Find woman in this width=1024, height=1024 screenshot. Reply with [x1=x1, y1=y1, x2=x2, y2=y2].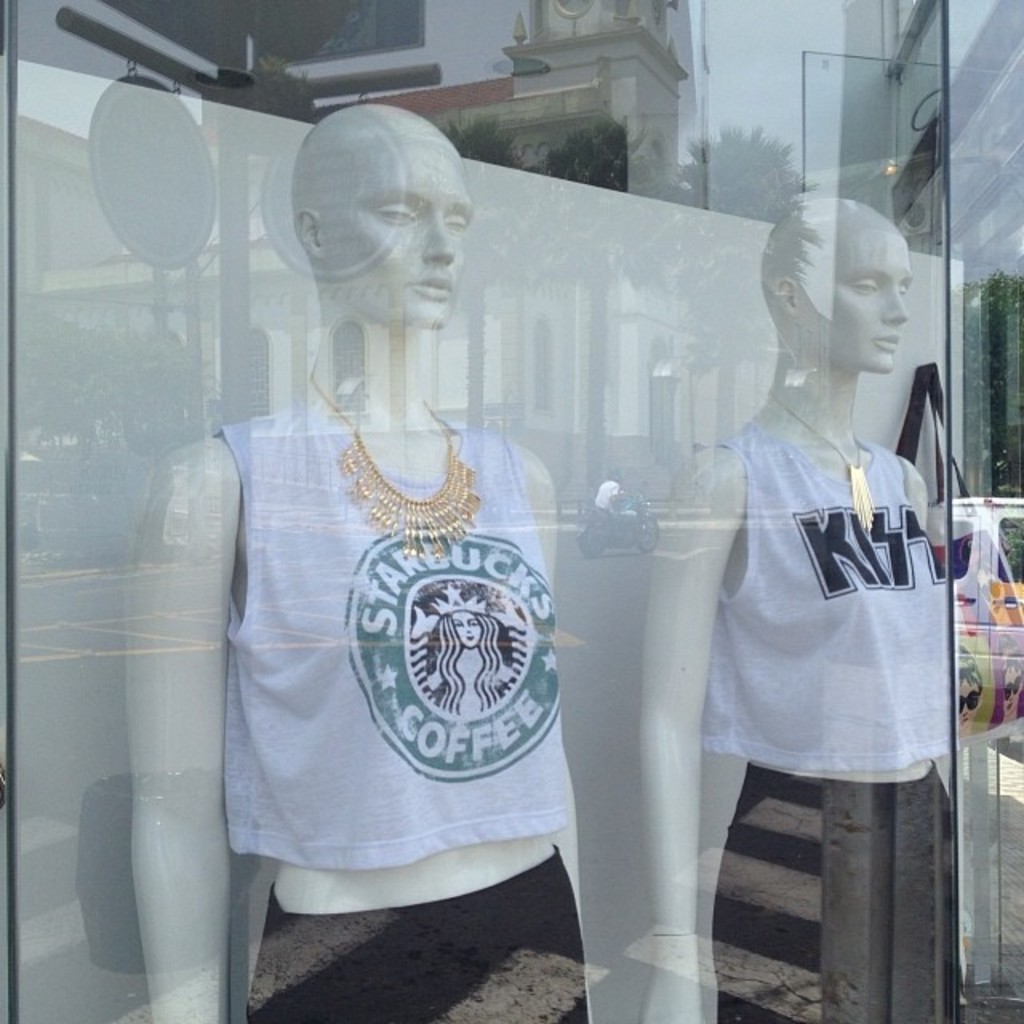
[x1=638, y1=194, x2=976, y2=1022].
